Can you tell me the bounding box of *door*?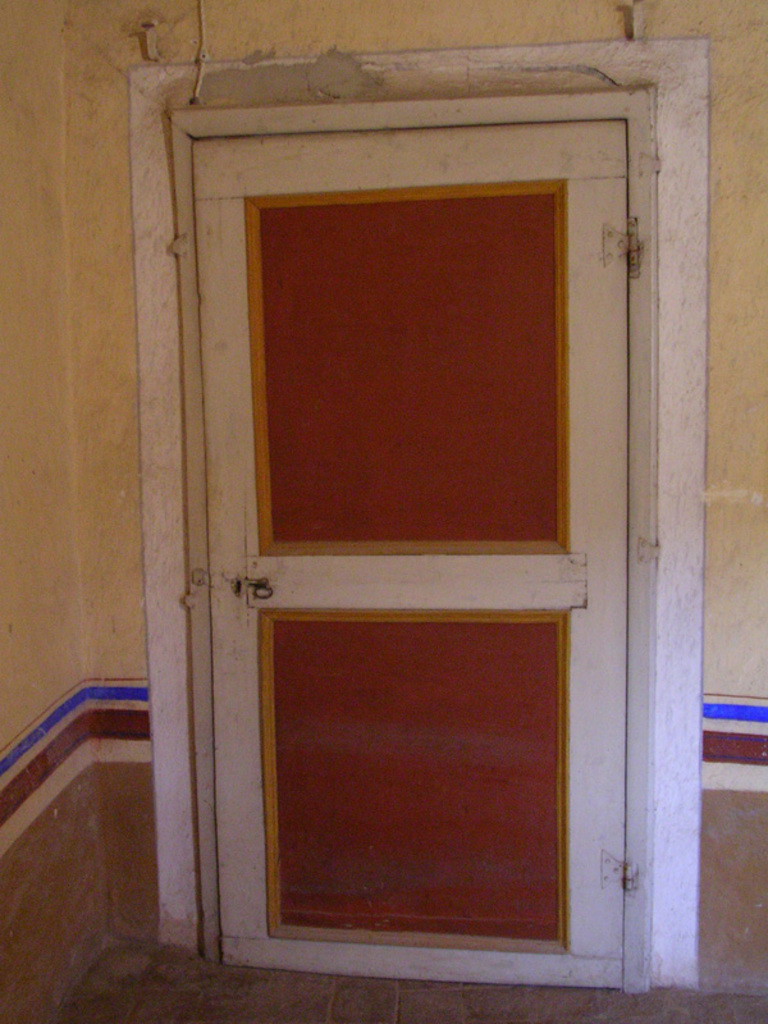
x1=193 y1=116 x2=630 y2=991.
